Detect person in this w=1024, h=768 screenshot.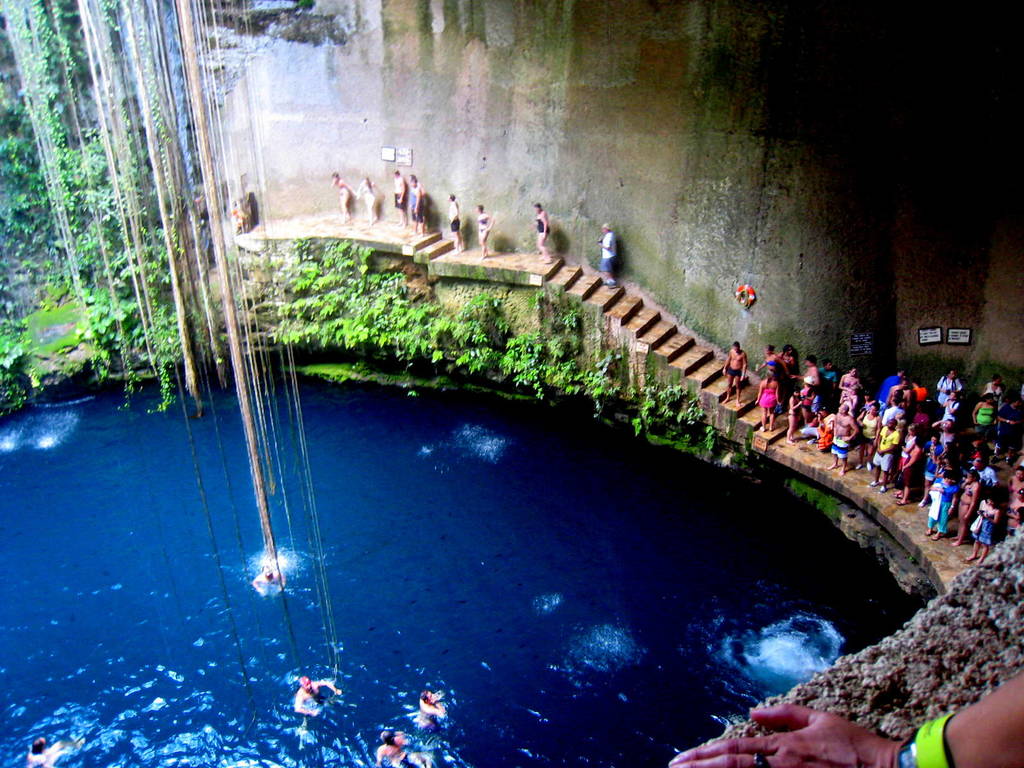
Detection: l=386, t=168, r=412, b=228.
